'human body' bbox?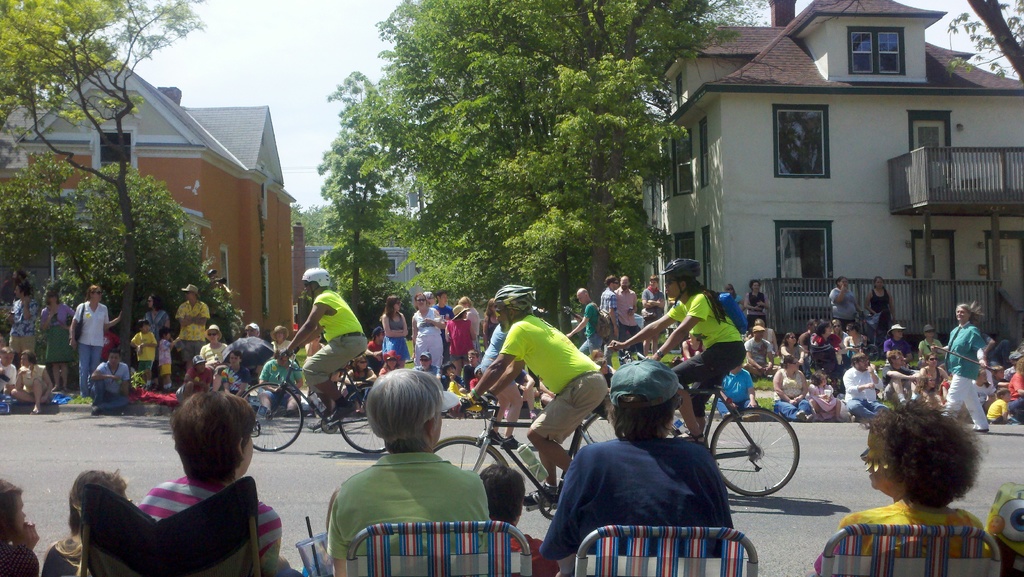
459/297/481/352
